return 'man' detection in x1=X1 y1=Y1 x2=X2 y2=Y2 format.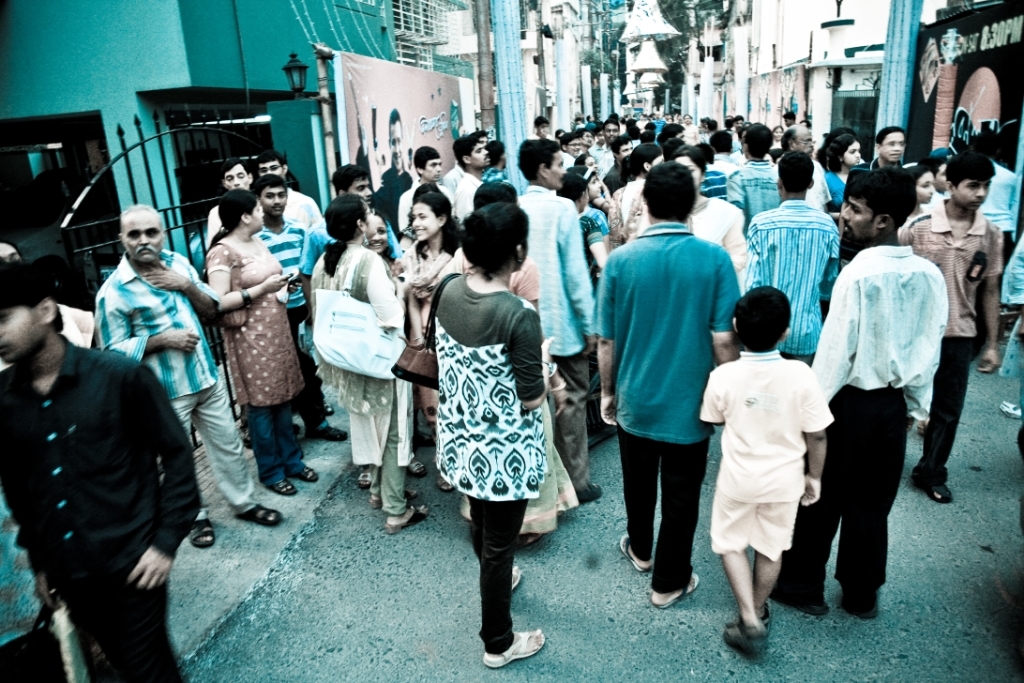
x1=294 y1=155 x2=401 y2=312.
